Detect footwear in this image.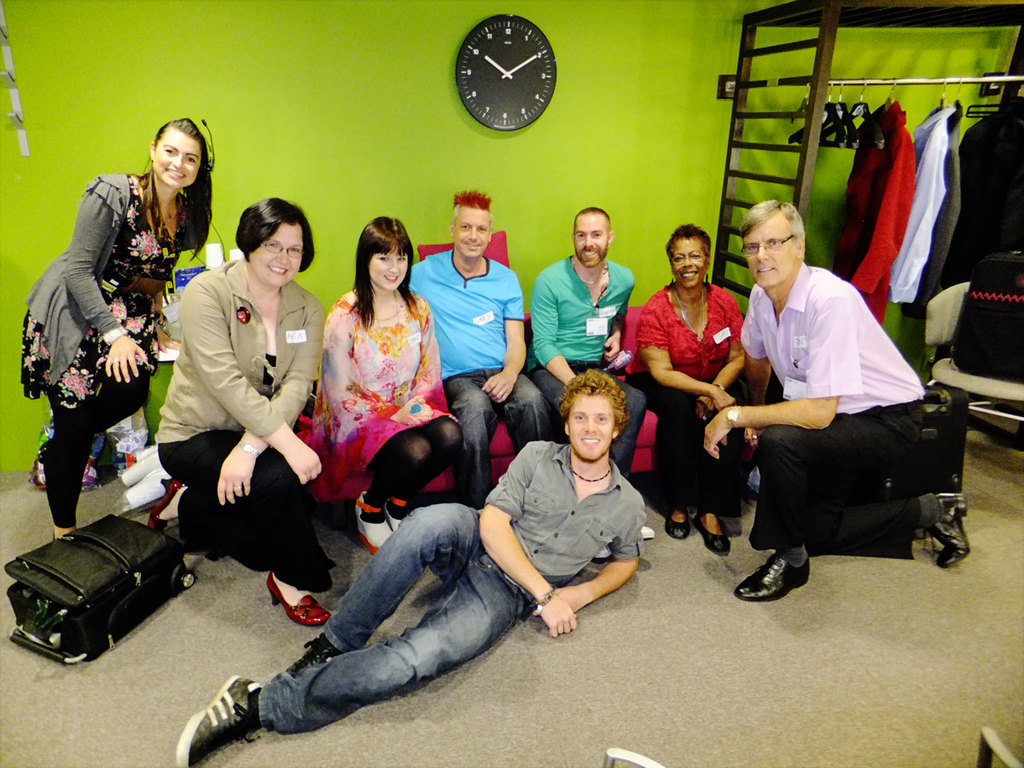
Detection: <region>663, 507, 687, 544</region>.
